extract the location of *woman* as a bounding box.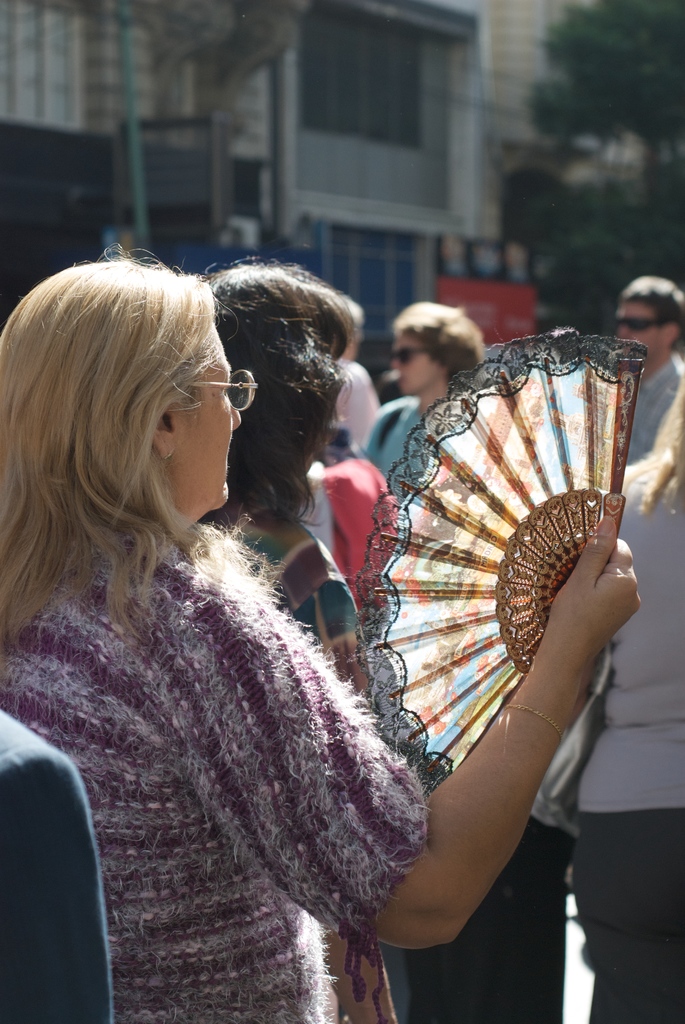
Rect(58, 233, 581, 975).
